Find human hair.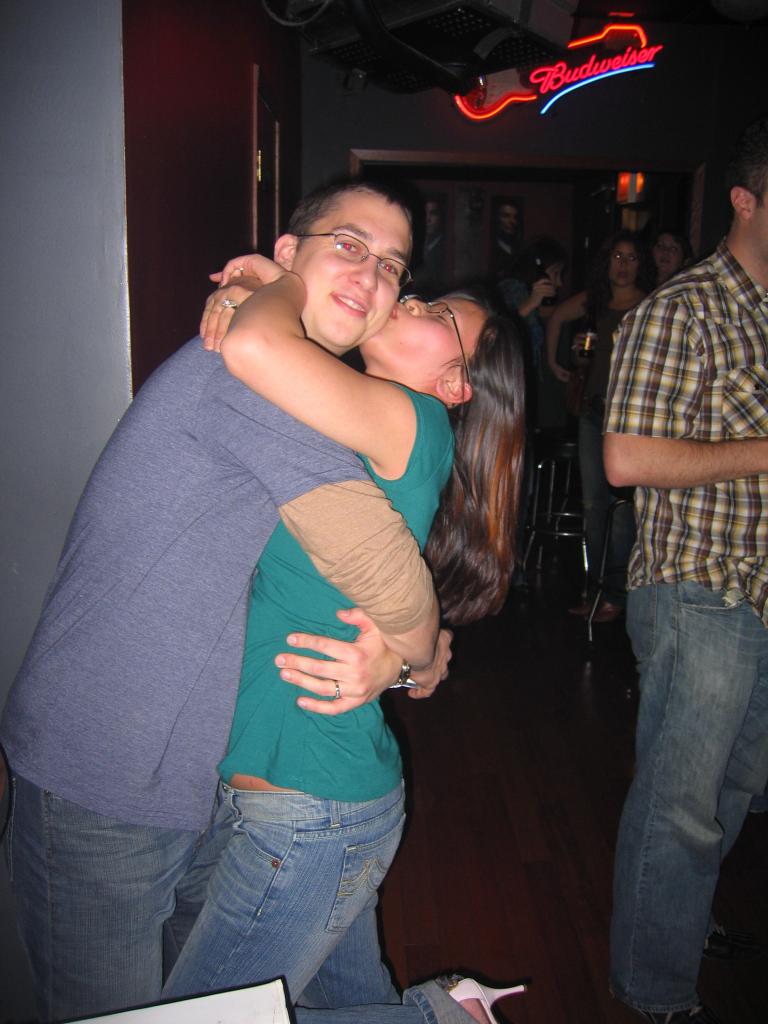
(419,289,537,627).
